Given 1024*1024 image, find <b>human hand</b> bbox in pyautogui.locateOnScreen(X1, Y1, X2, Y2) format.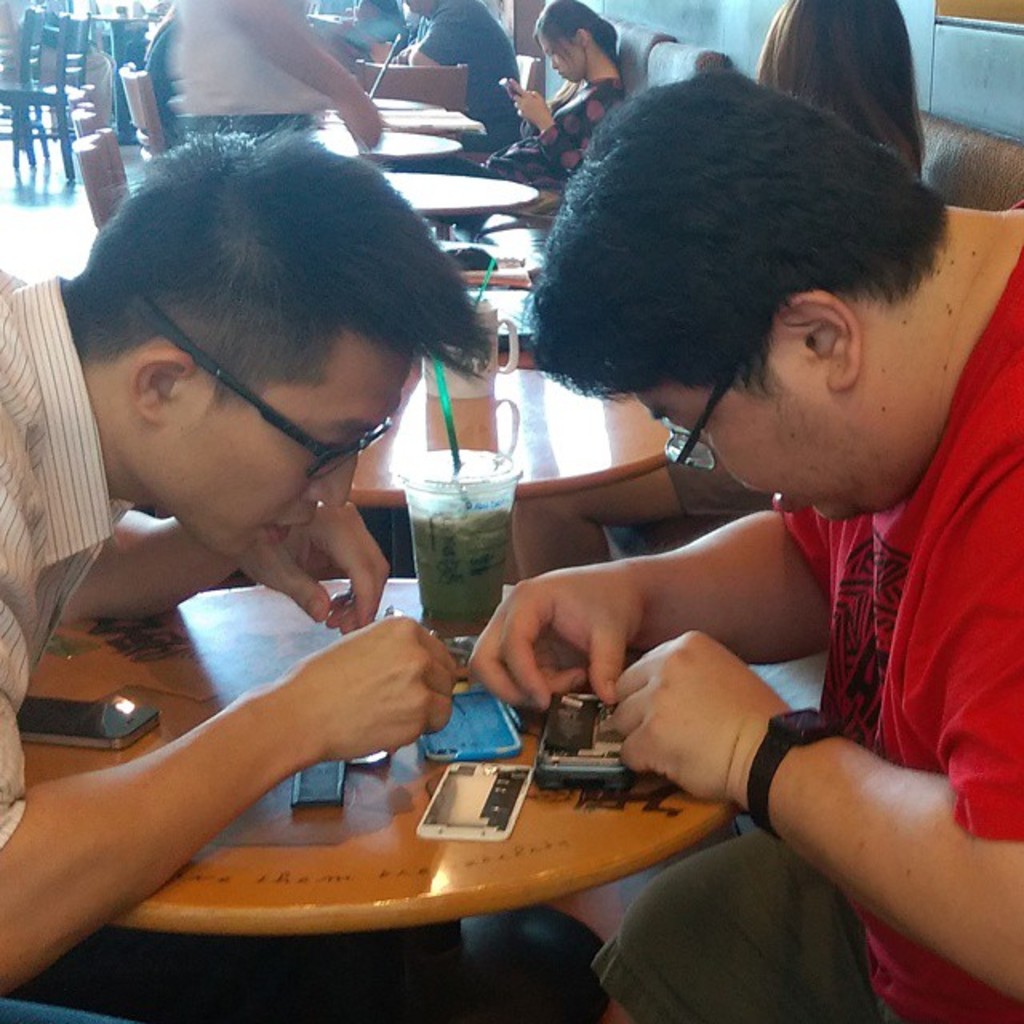
pyautogui.locateOnScreen(189, 621, 478, 802).
